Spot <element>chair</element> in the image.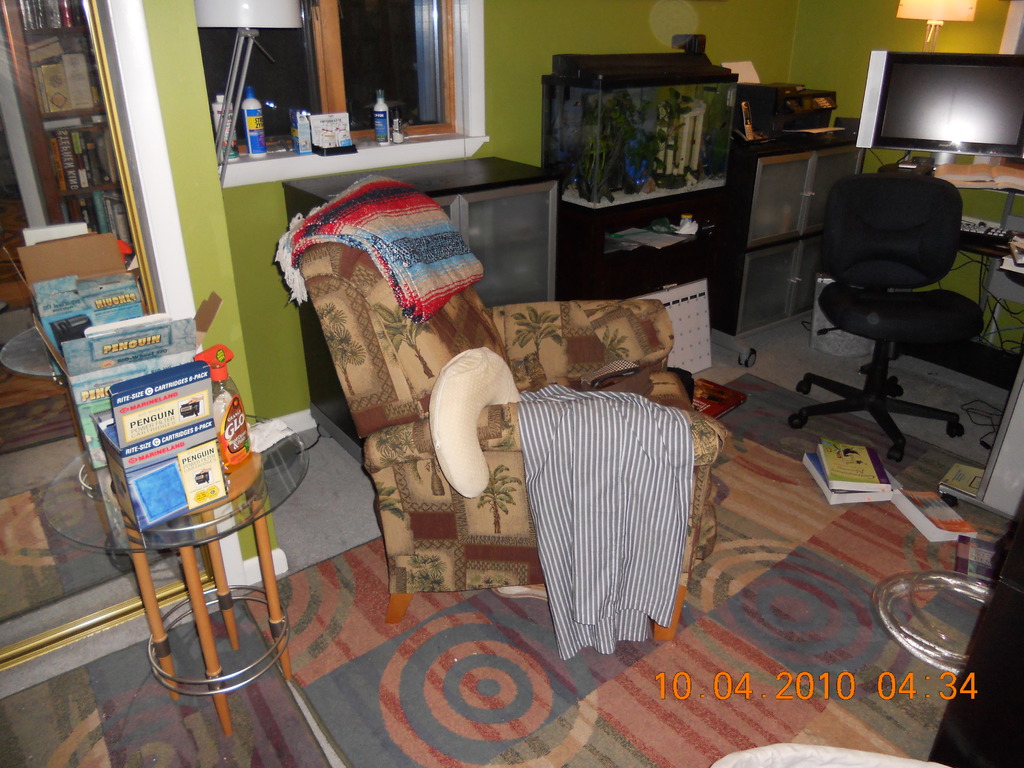
<element>chair</element> found at [x1=806, y1=144, x2=985, y2=457].
